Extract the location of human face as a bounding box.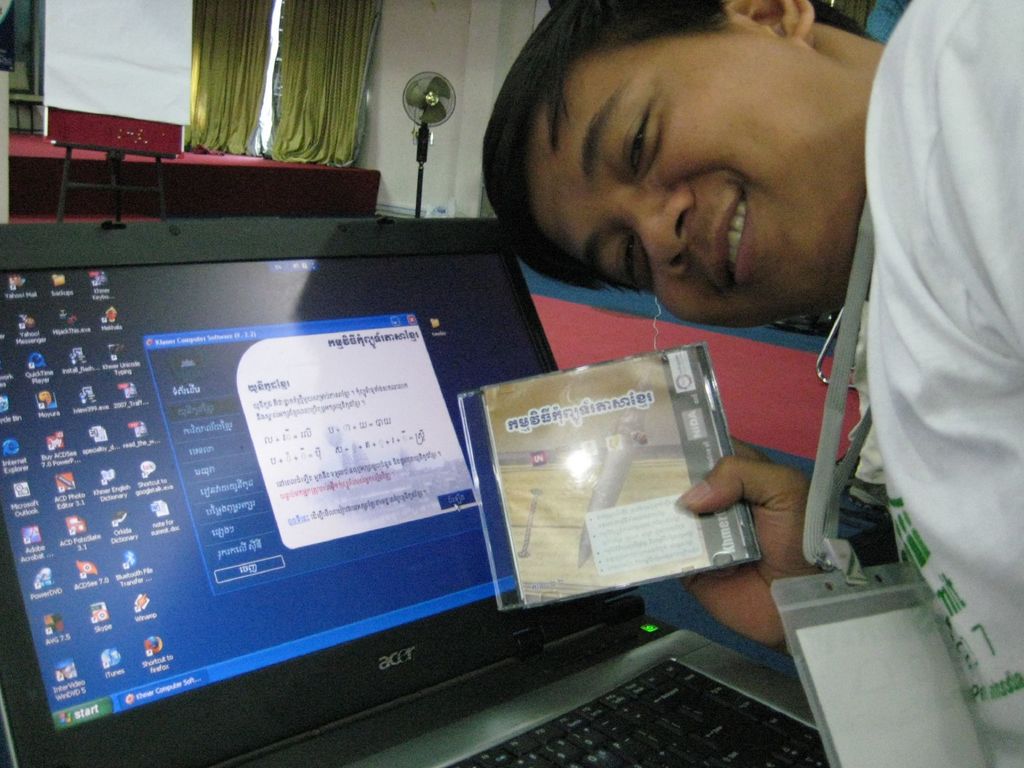
rect(525, 47, 861, 330).
